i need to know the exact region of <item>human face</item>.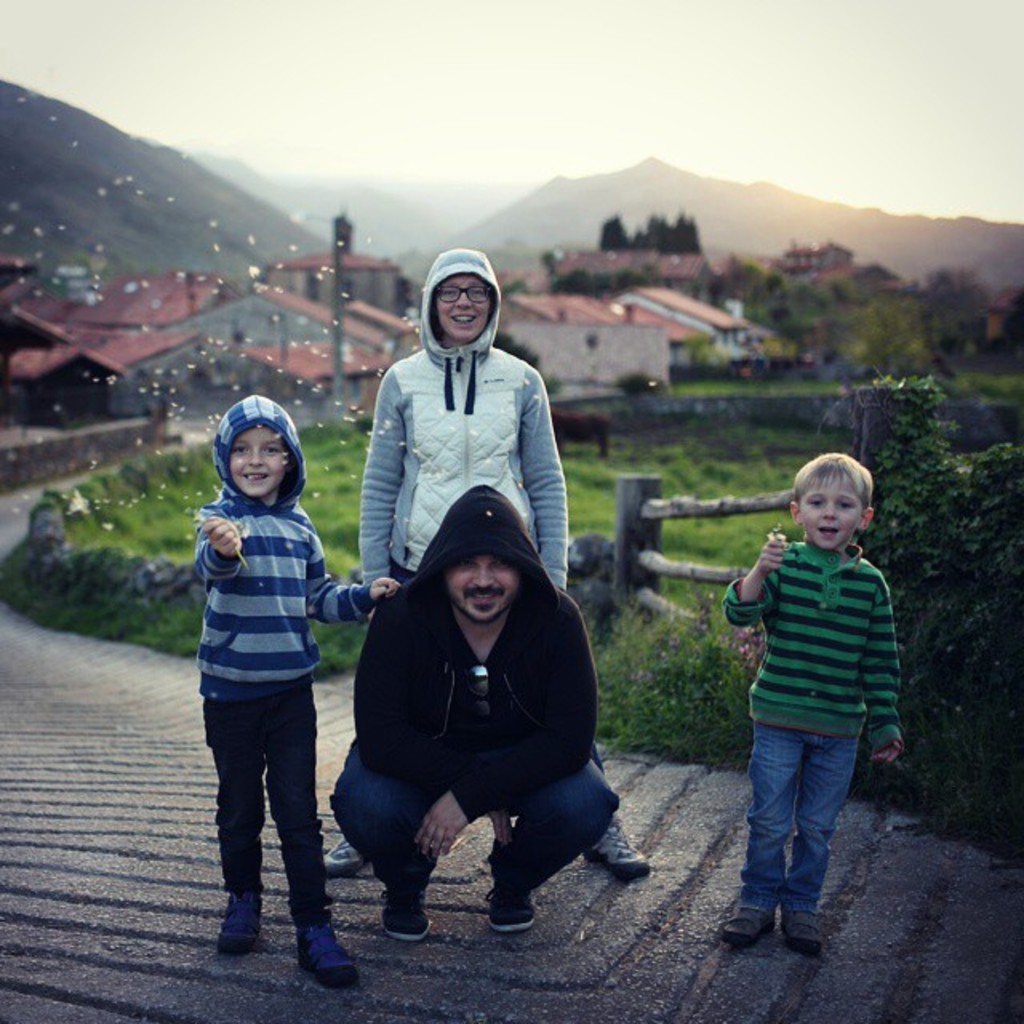
Region: {"x1": 230, "y1": 427, "x2": 278, "y2": 493}.
